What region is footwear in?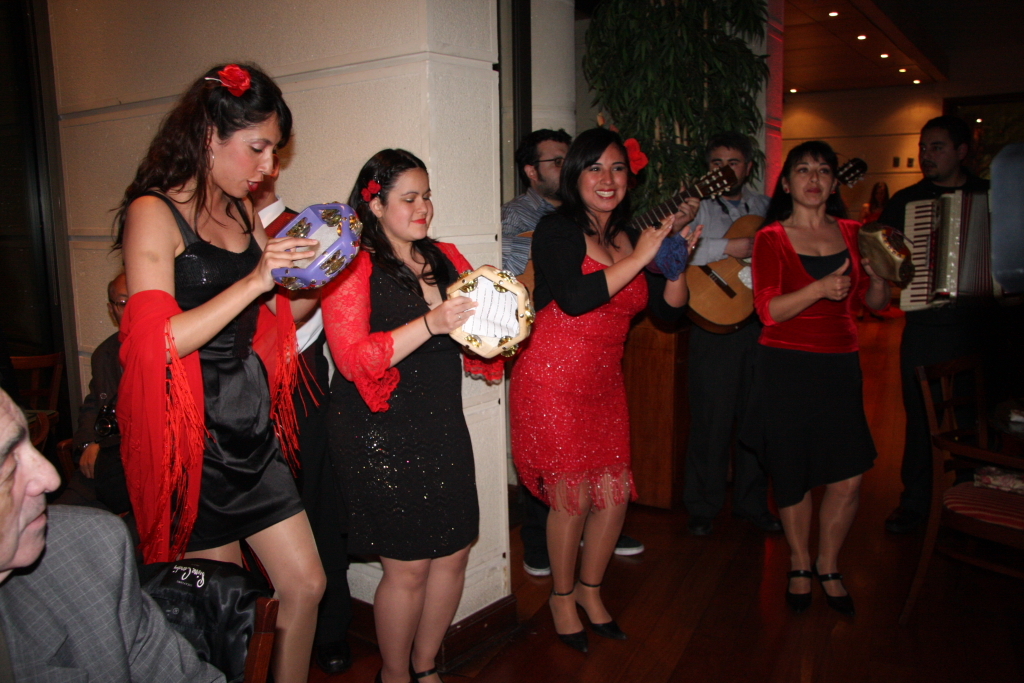
bbox=(361, 665, 390, 682).
